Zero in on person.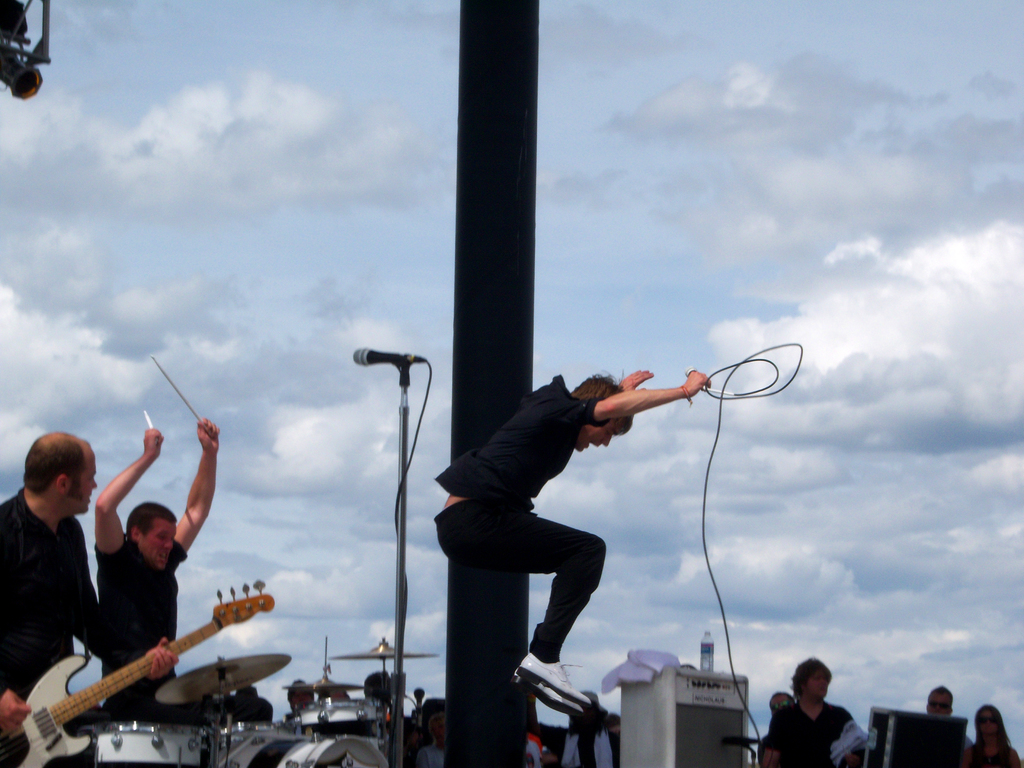
Zeroed in: bbox=(433, 336, 676, 754).
